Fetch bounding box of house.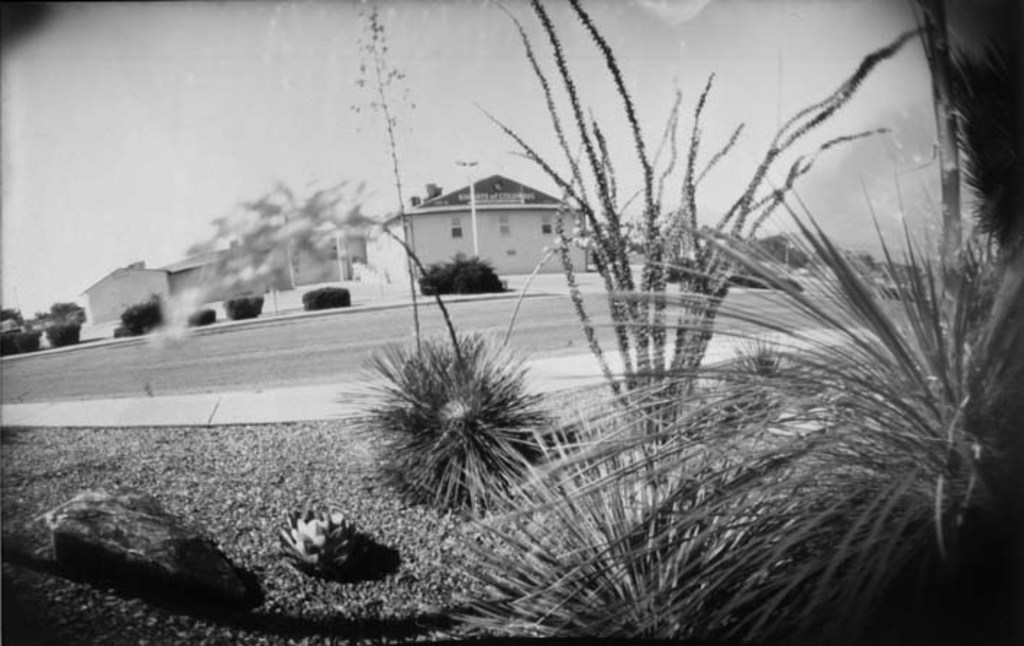
Bbox: 366/167/584/310.
